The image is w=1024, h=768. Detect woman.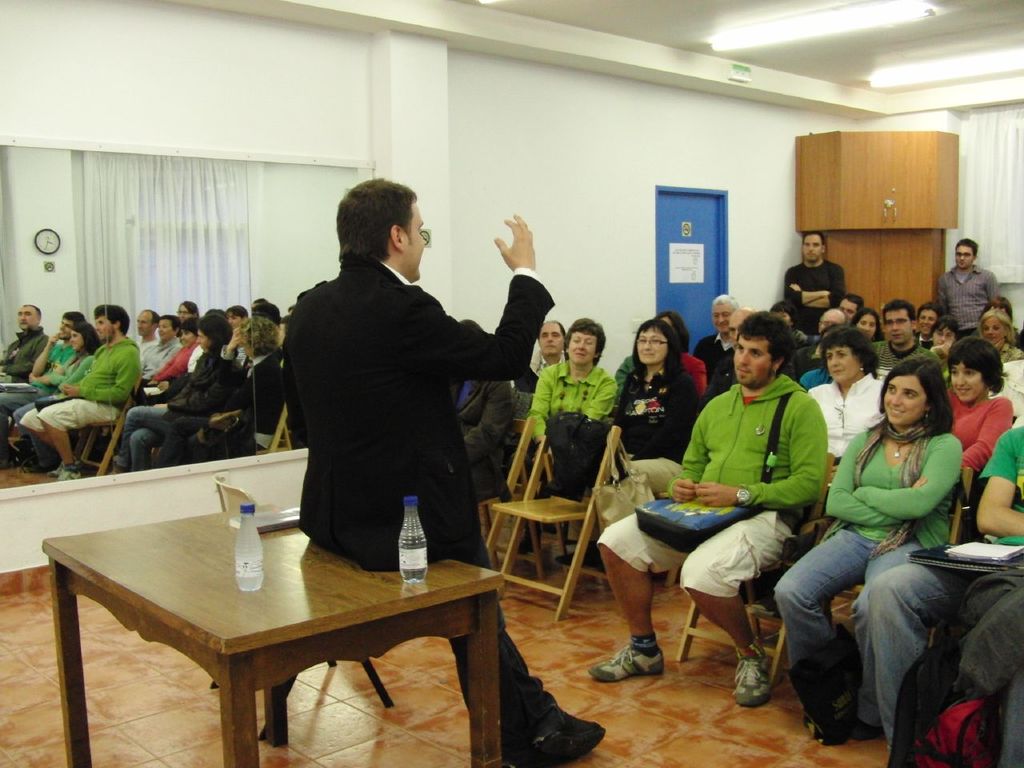
Detection: region(948, 338, 1018, 486).
